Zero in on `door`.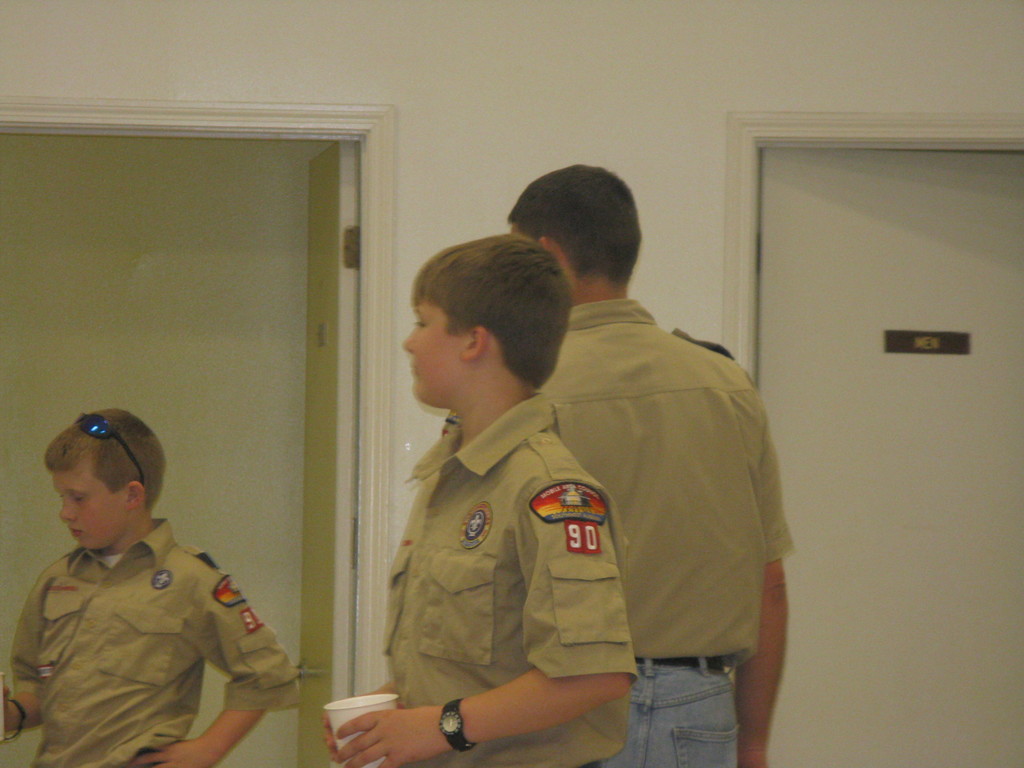
Zeroed in: (x1=292, y1=139, x2=358, y2=767).
